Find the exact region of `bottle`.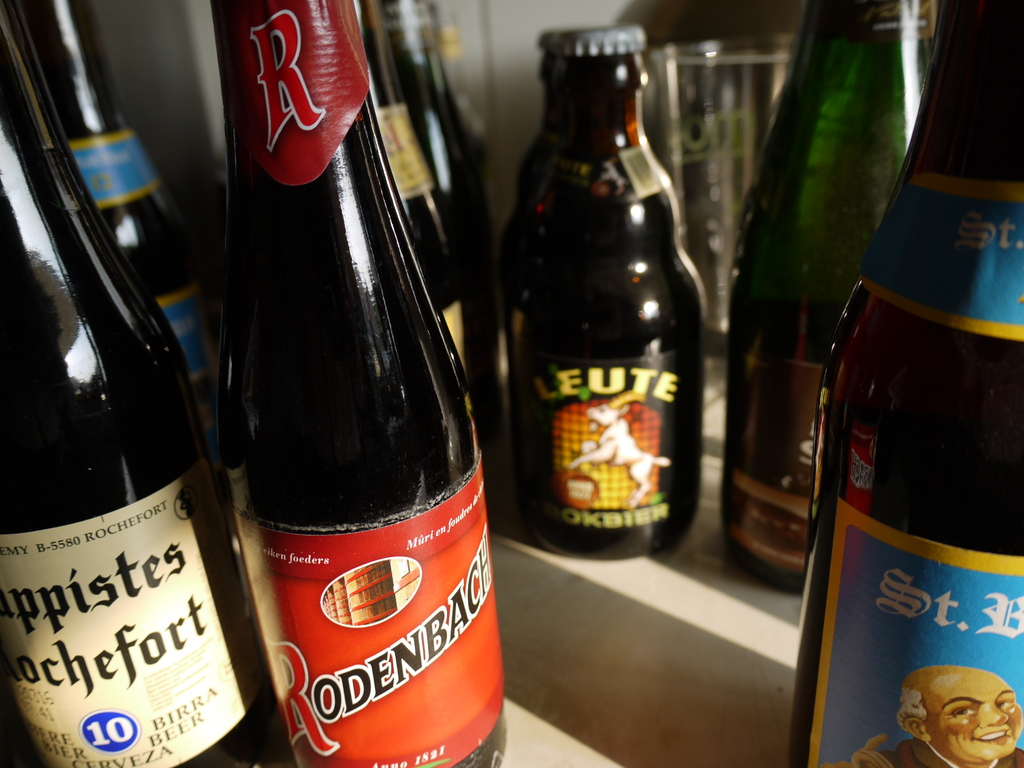
Exact region: (x1=200, y1=57, x2=493, y2=742).
